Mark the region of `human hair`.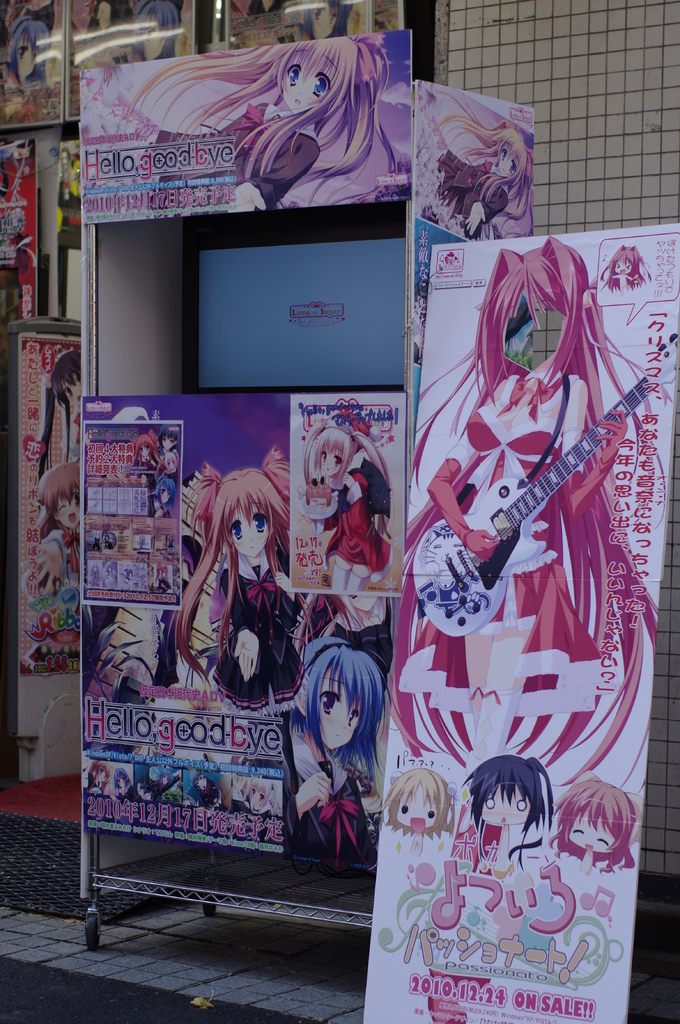
Region: bbox=[431, 88, 534, 232].
